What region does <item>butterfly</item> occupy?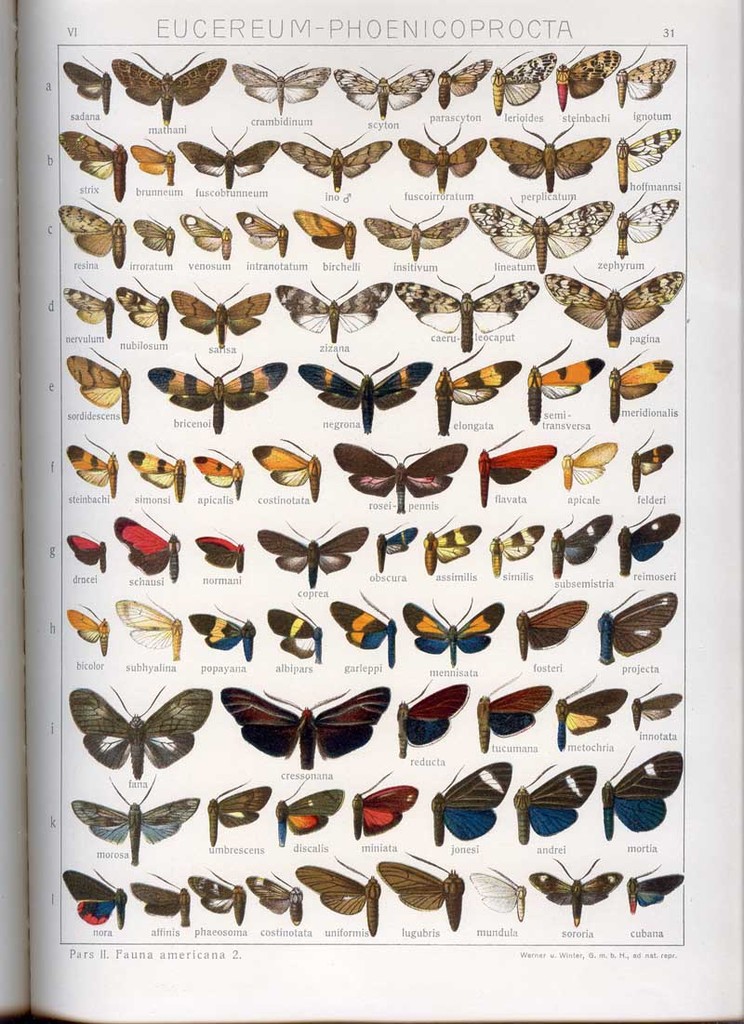
(629, 687, 682, 725).
